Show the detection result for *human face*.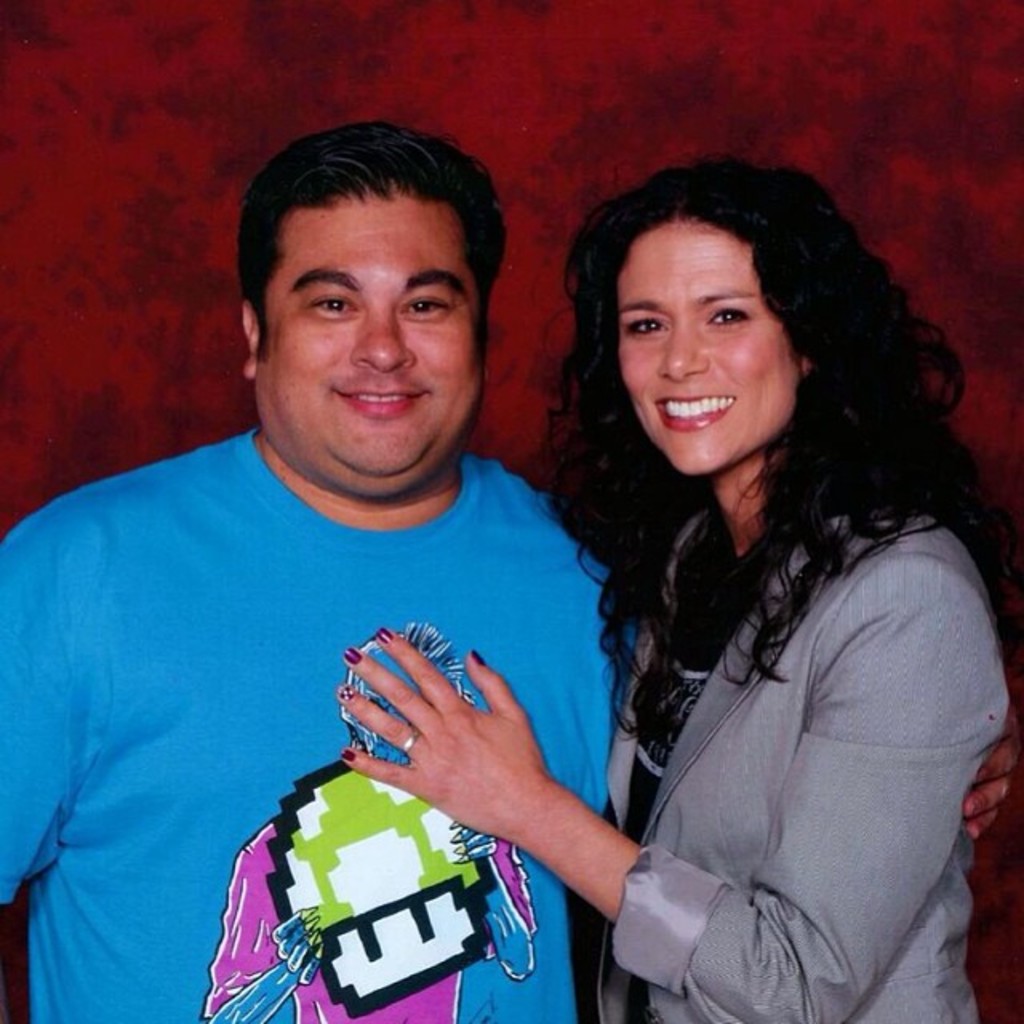
[left=618, top=221, right=802, bottom=474].
